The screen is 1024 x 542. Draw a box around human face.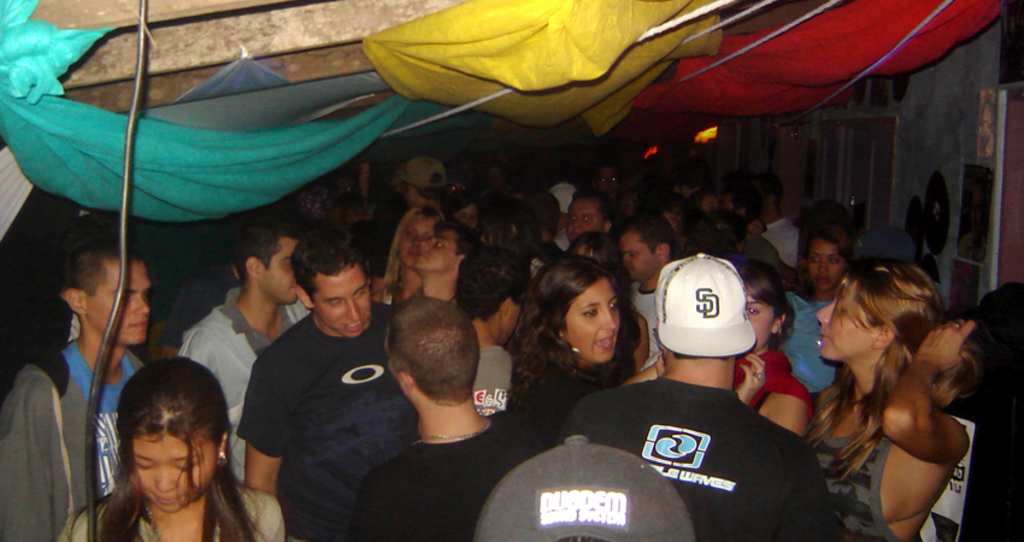
bbox=(620, 226, 664, 278).
